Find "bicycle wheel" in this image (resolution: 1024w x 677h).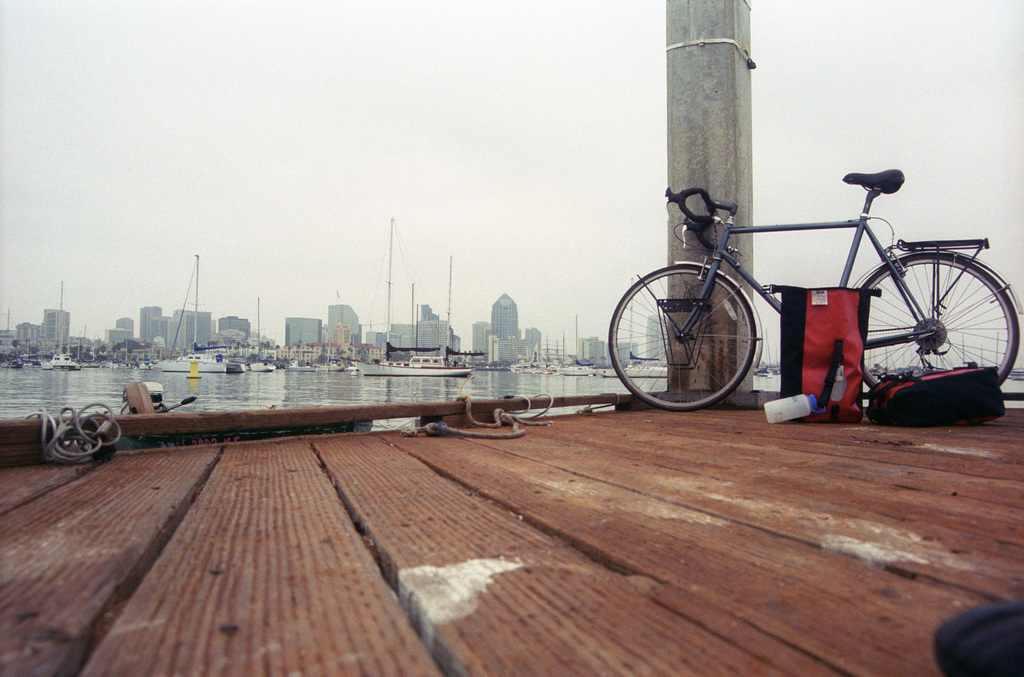
(626,263,769,405).
